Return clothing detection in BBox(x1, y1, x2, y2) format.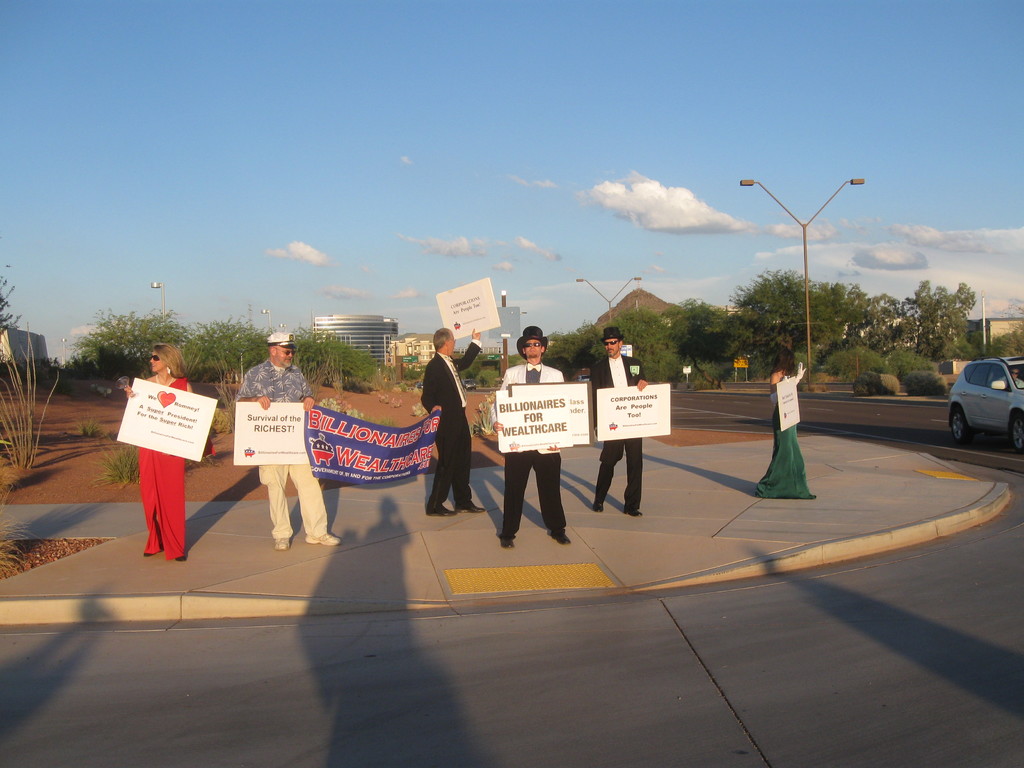
BBox(494, 356, 568, 538).
